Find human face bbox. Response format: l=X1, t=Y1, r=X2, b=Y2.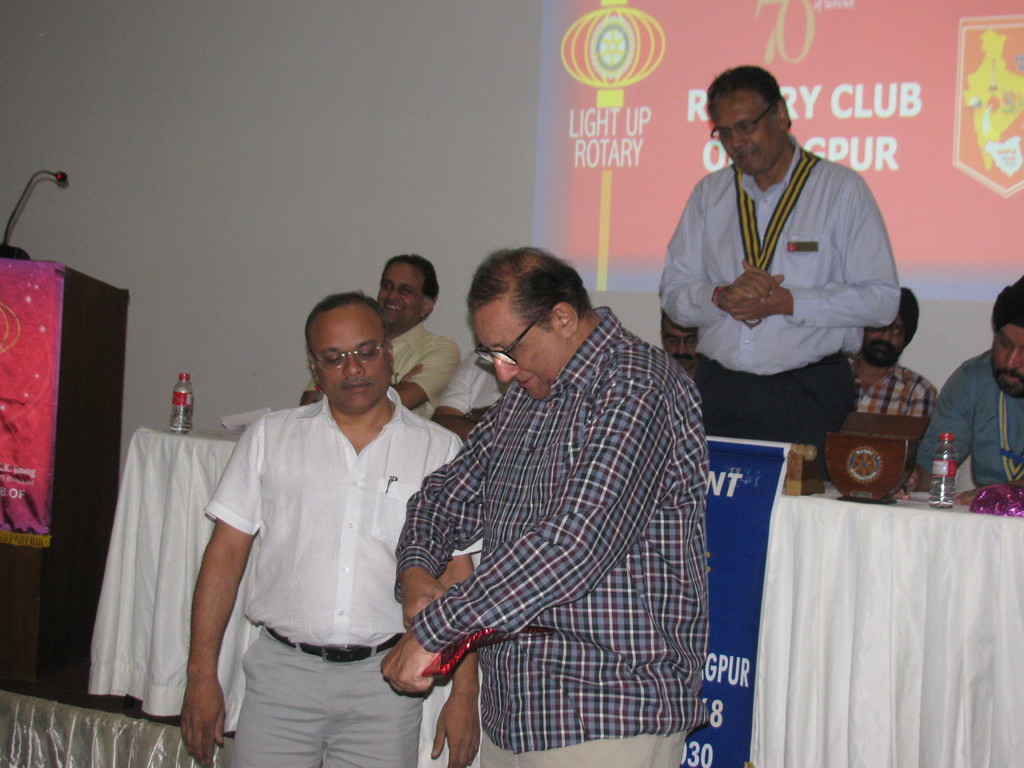
l=872, t=314, r=908, b=359.
